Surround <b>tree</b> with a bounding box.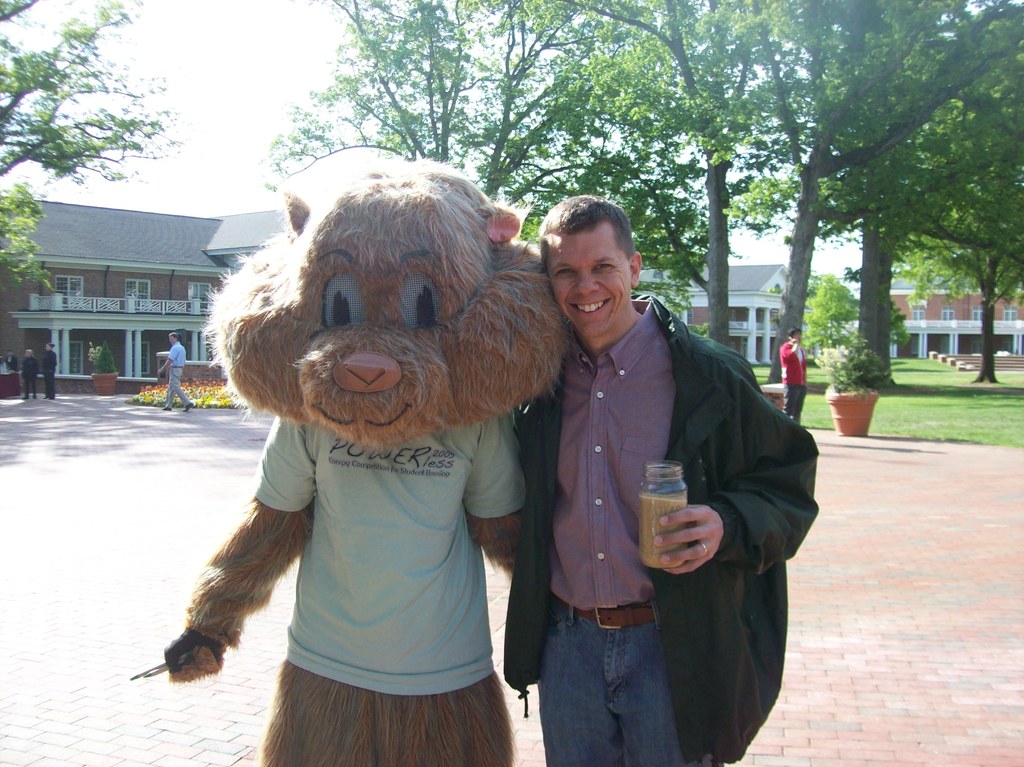
pyautogui.locateOnScreen(0, 0, 179, 185).
